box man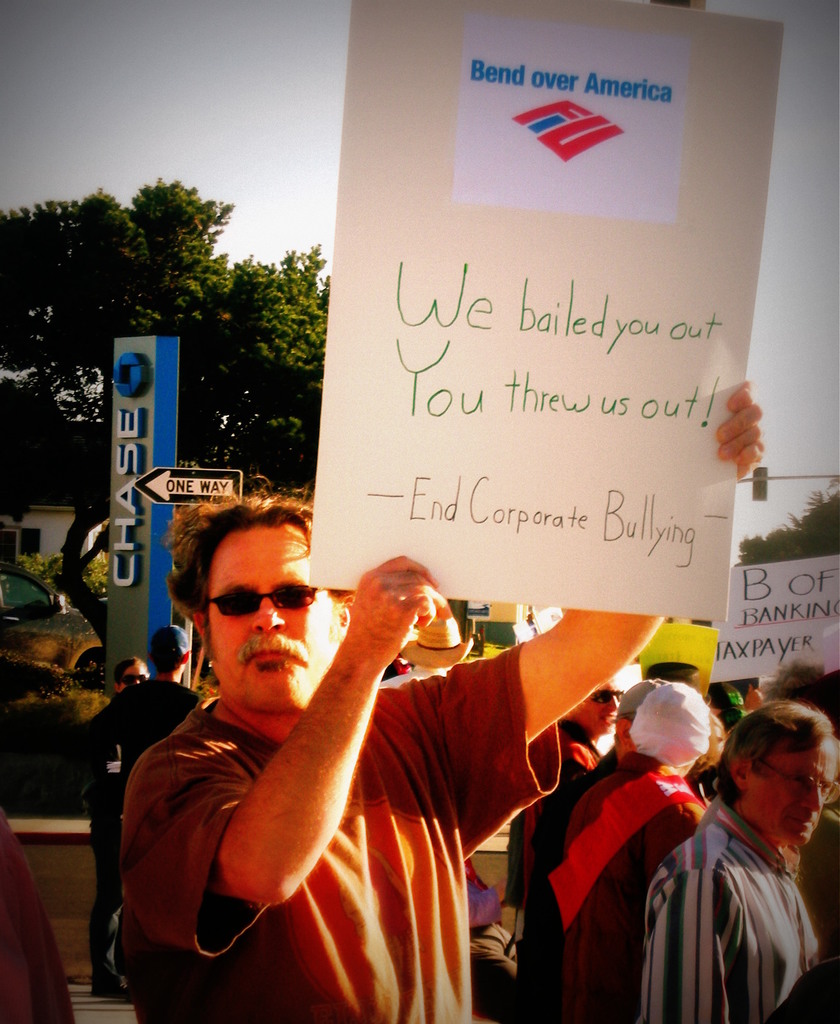
crop(647, 692, 839, 1009)
